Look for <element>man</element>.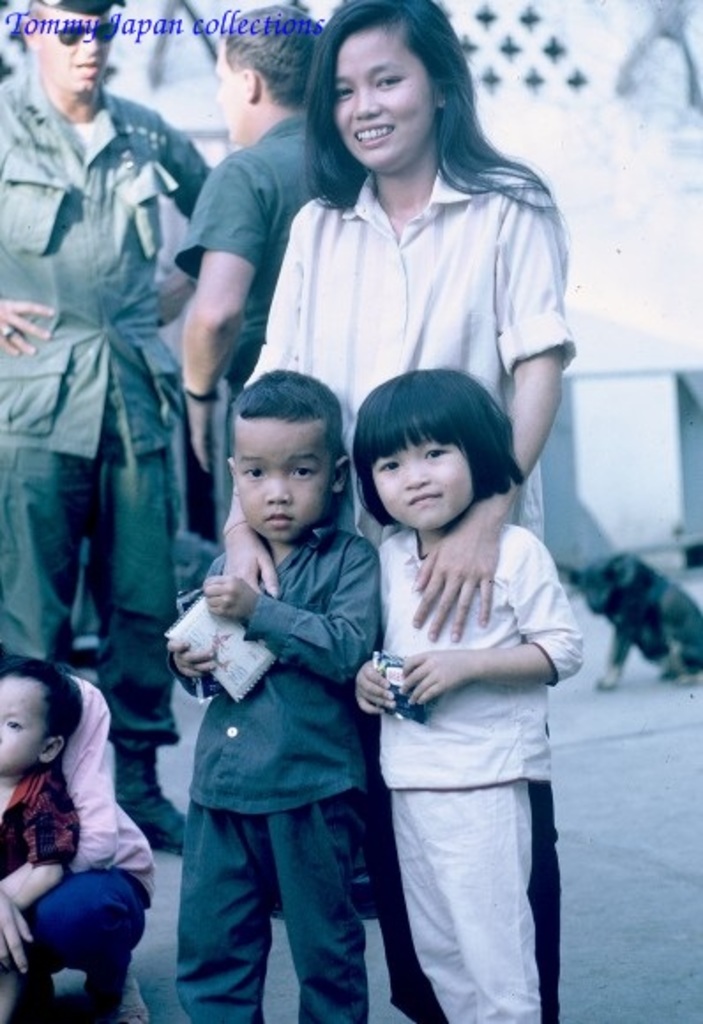
Found: <region>191, 0, 337, 517</region>.
